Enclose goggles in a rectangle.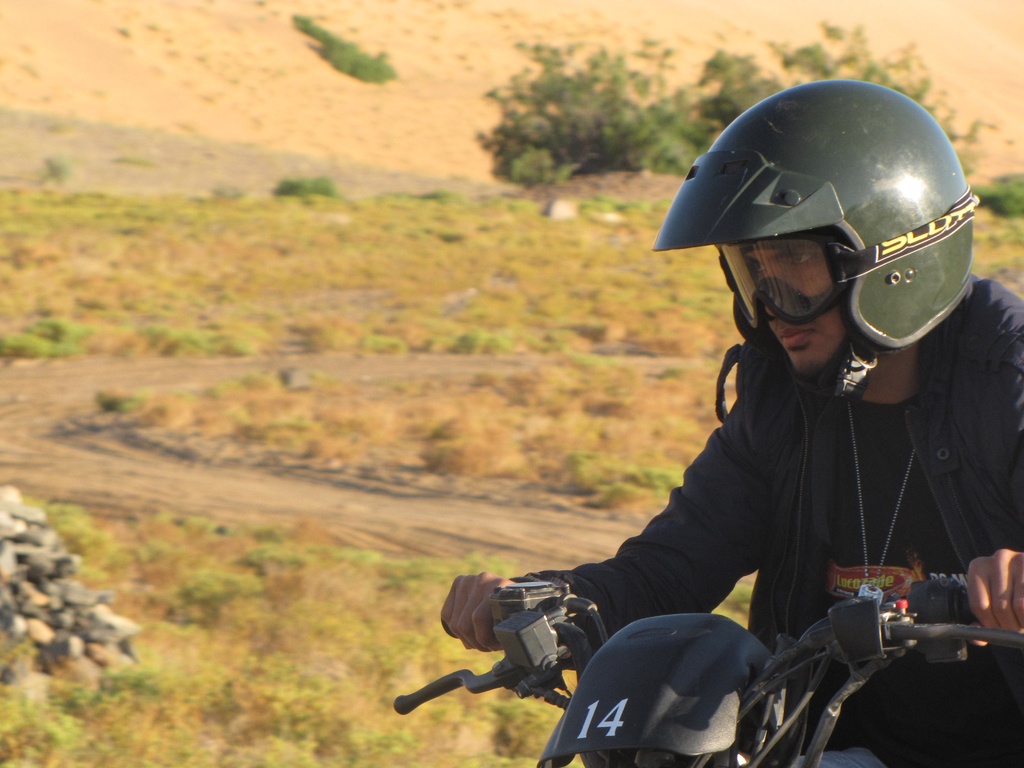
region(716, 244, 846, 332).
